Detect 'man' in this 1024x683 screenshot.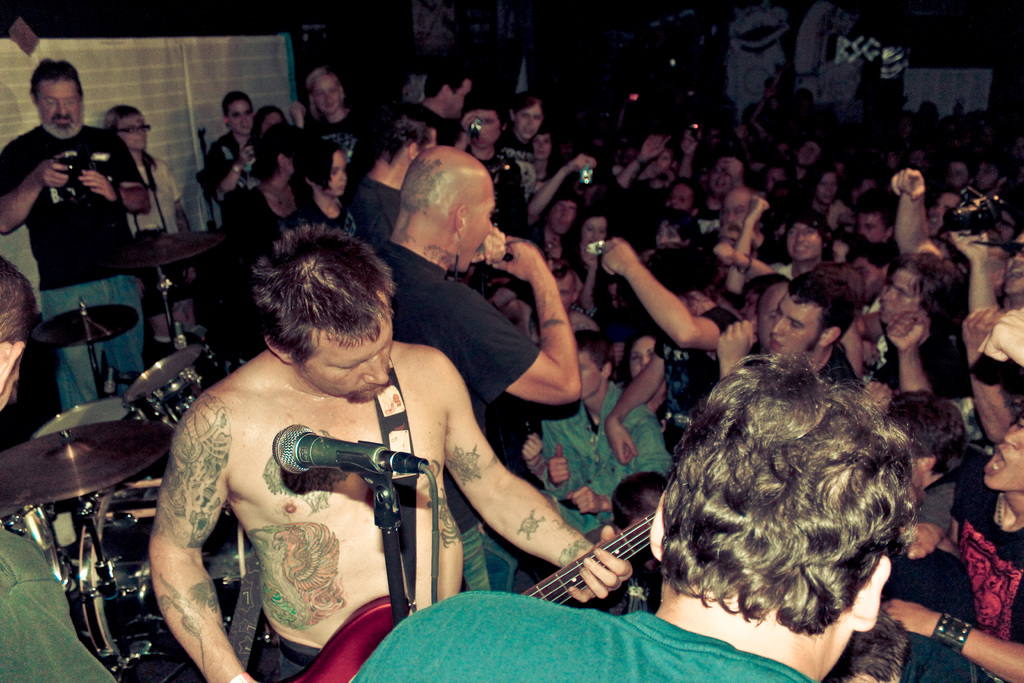
Detection: <region>143, 219, 637, 682</region>.
